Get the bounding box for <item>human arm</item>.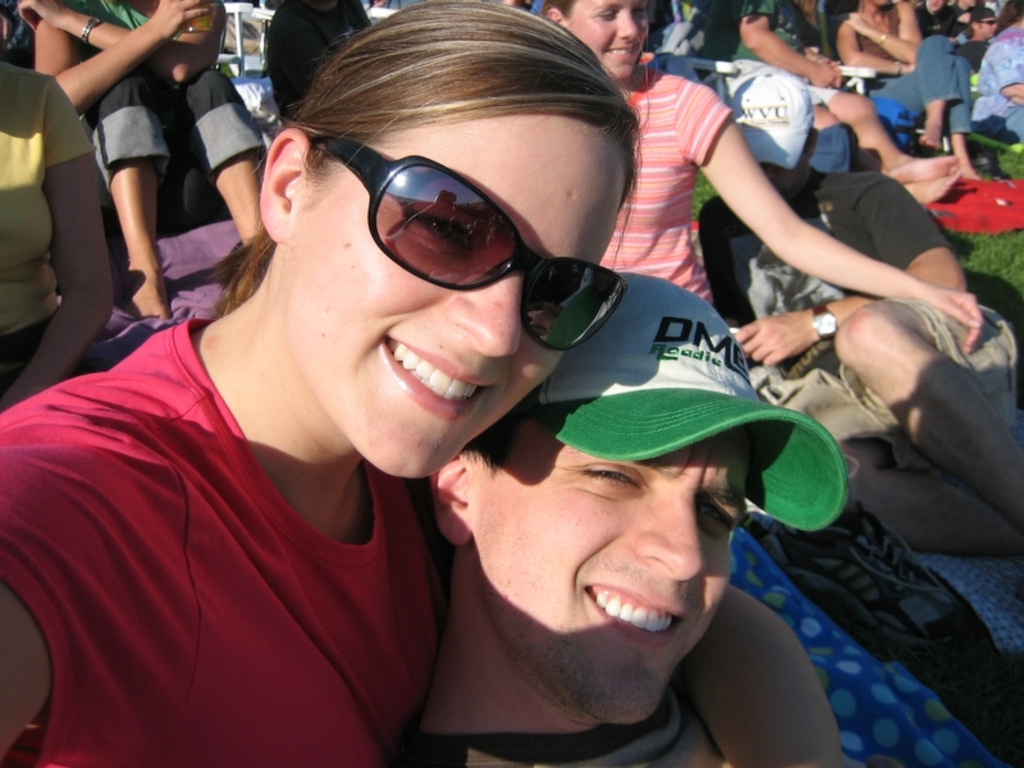
crop(733, 182, 963, 367).
